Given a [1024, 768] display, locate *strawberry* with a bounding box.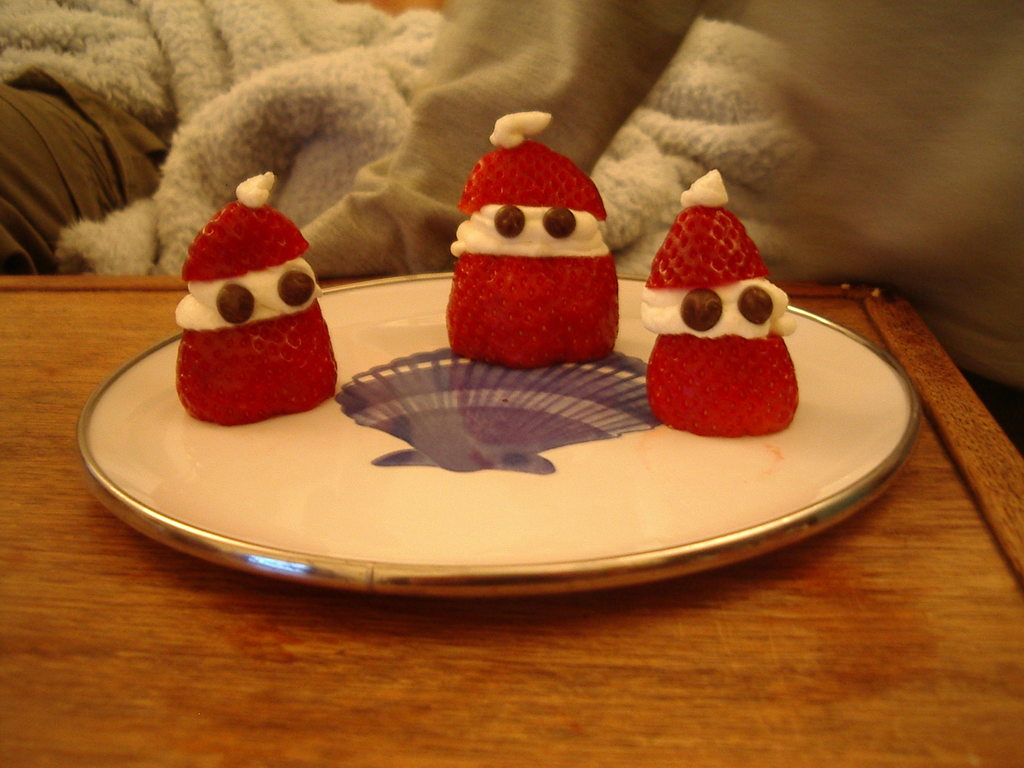
Located: bbox(641, 202, 768, 290).
